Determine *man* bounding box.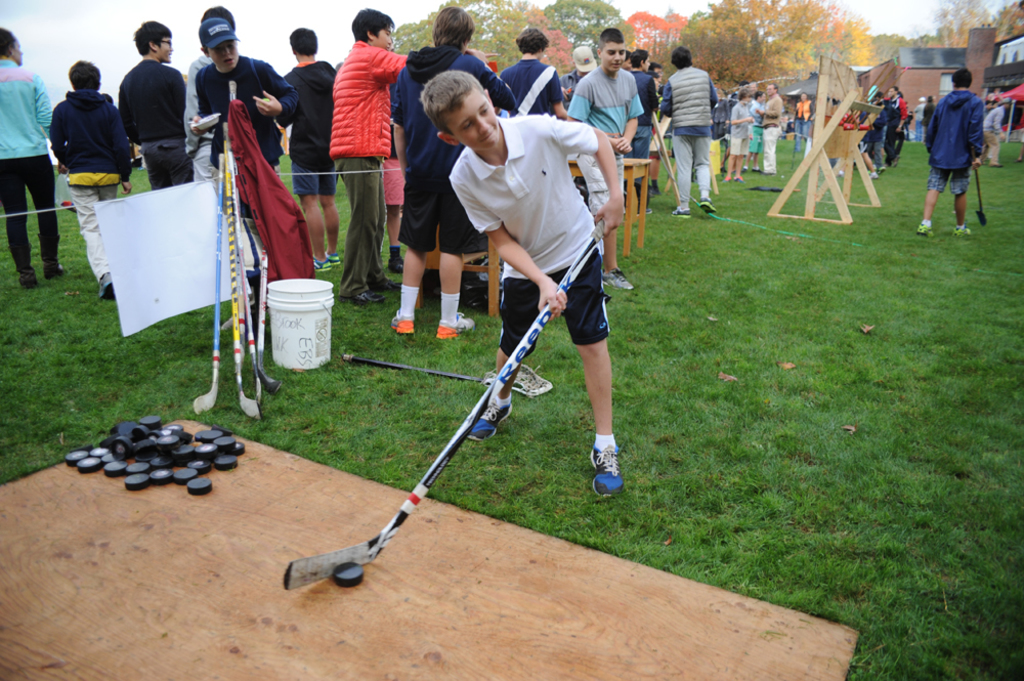
Determined: (103,29,186,180).
